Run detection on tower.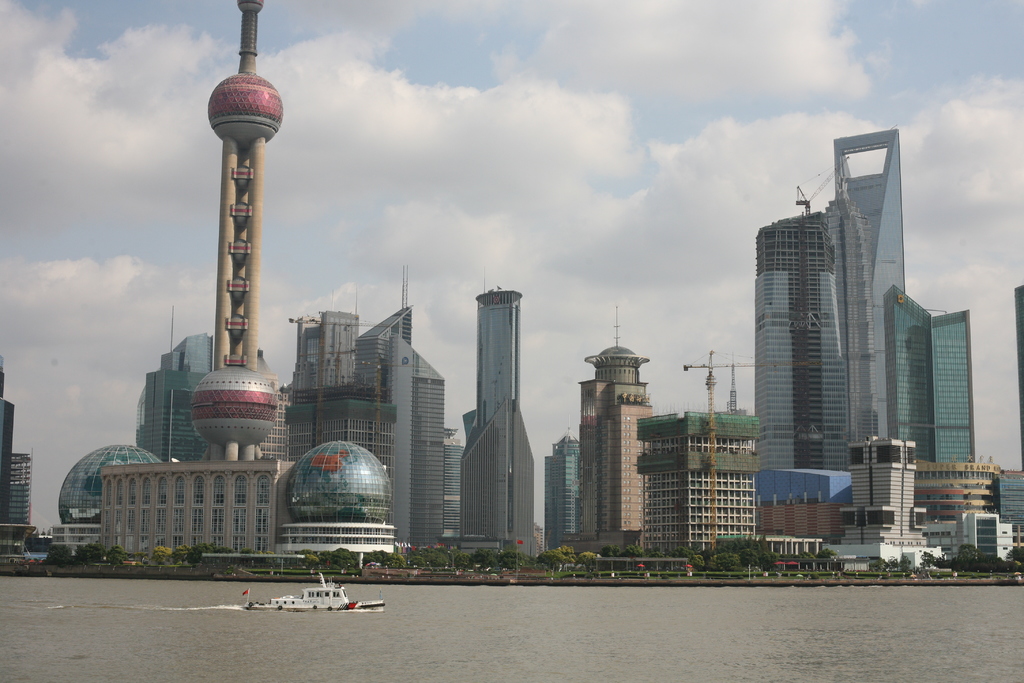
Result: <box>141,372,206,464</box>.
